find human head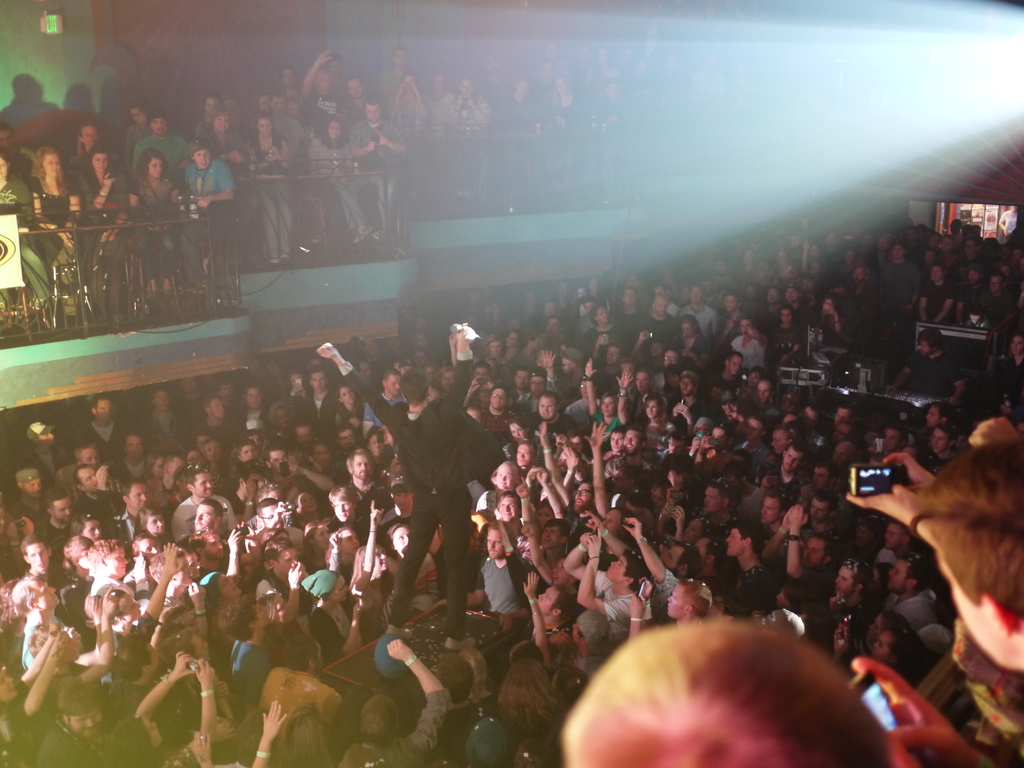
<box>808,260,819,274</box>
